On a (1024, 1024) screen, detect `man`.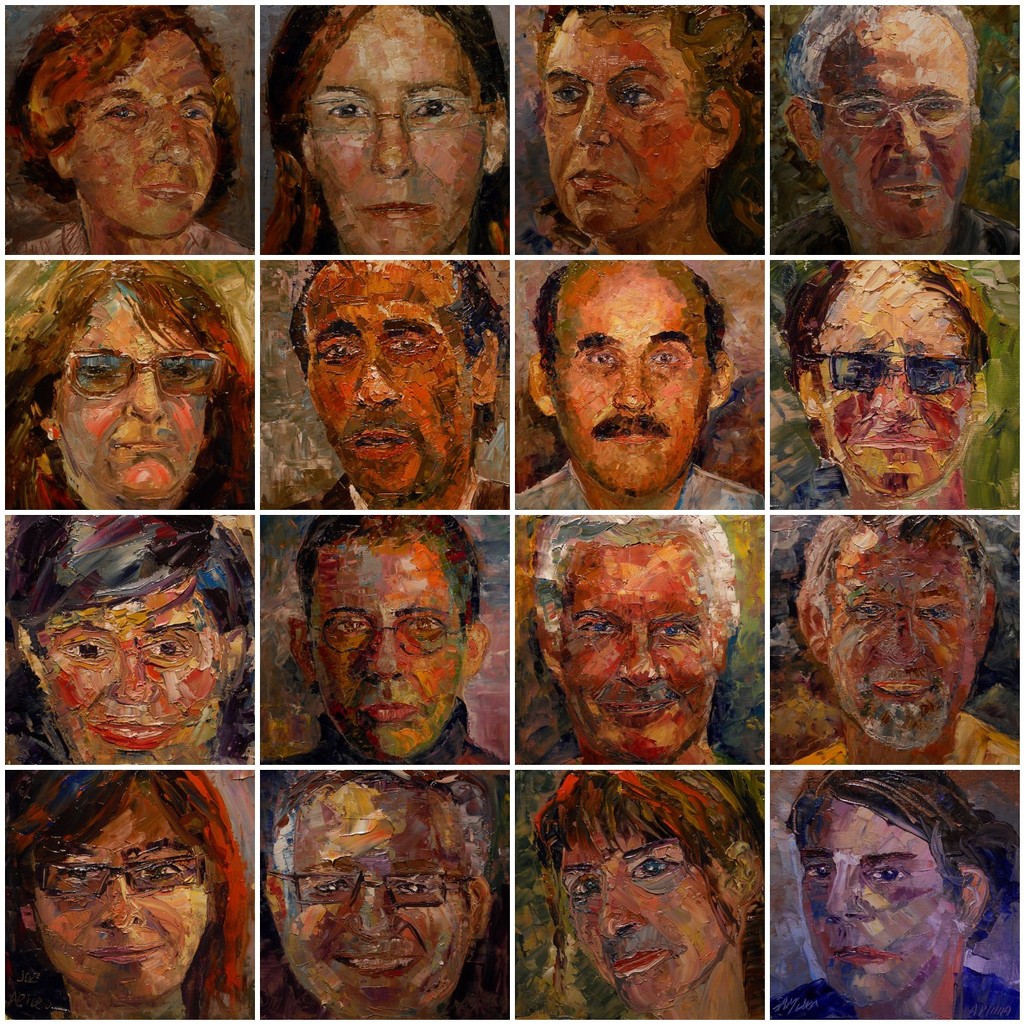
left=536, top=0, right=768, bottom=247.
